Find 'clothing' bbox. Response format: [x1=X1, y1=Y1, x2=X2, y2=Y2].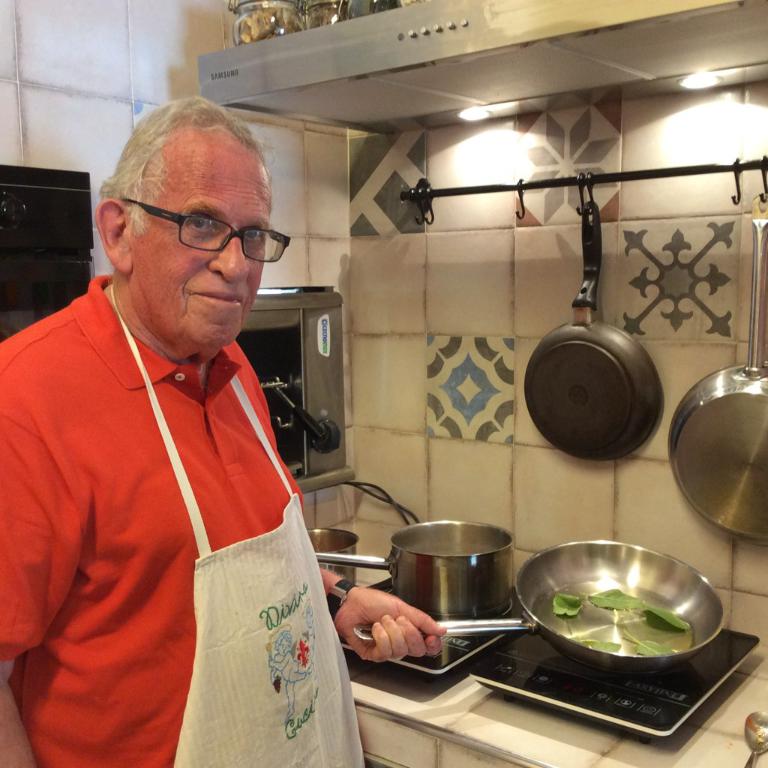
[x1=12, y1=261, x2=352, y2=731].
